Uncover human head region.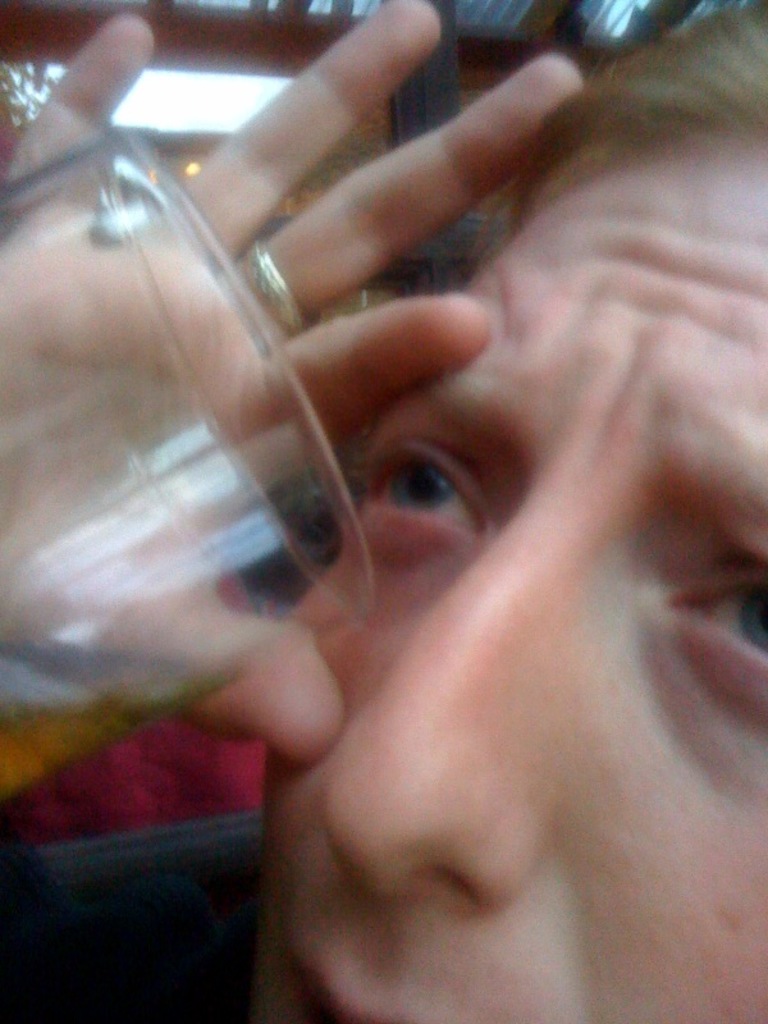
Uncovered: box(261, 1, 767, 1023).
